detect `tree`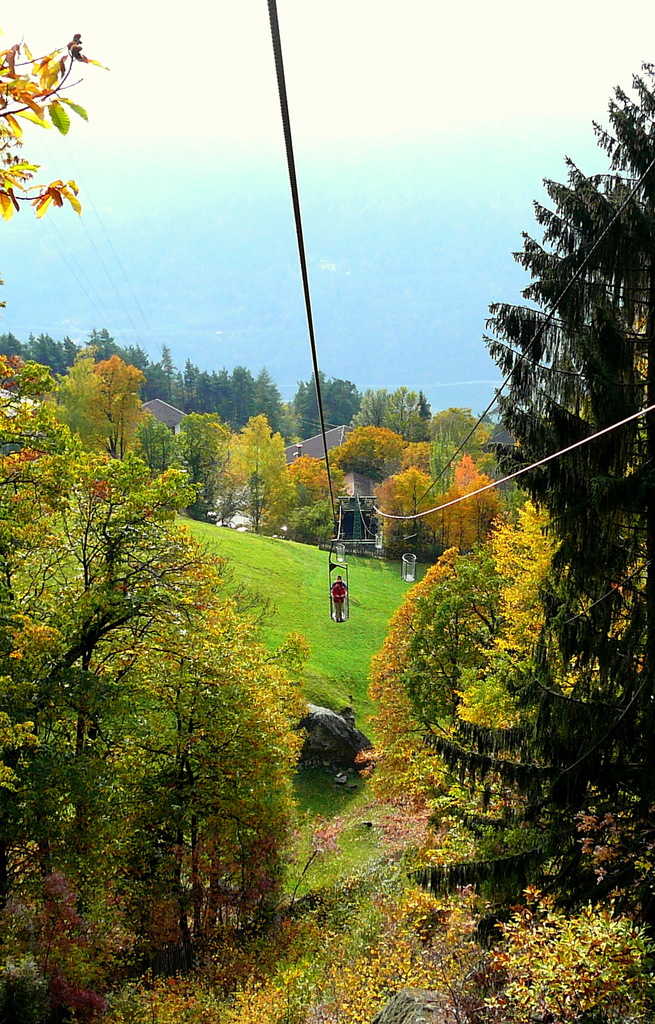
<box>161,334,184,407</box>
